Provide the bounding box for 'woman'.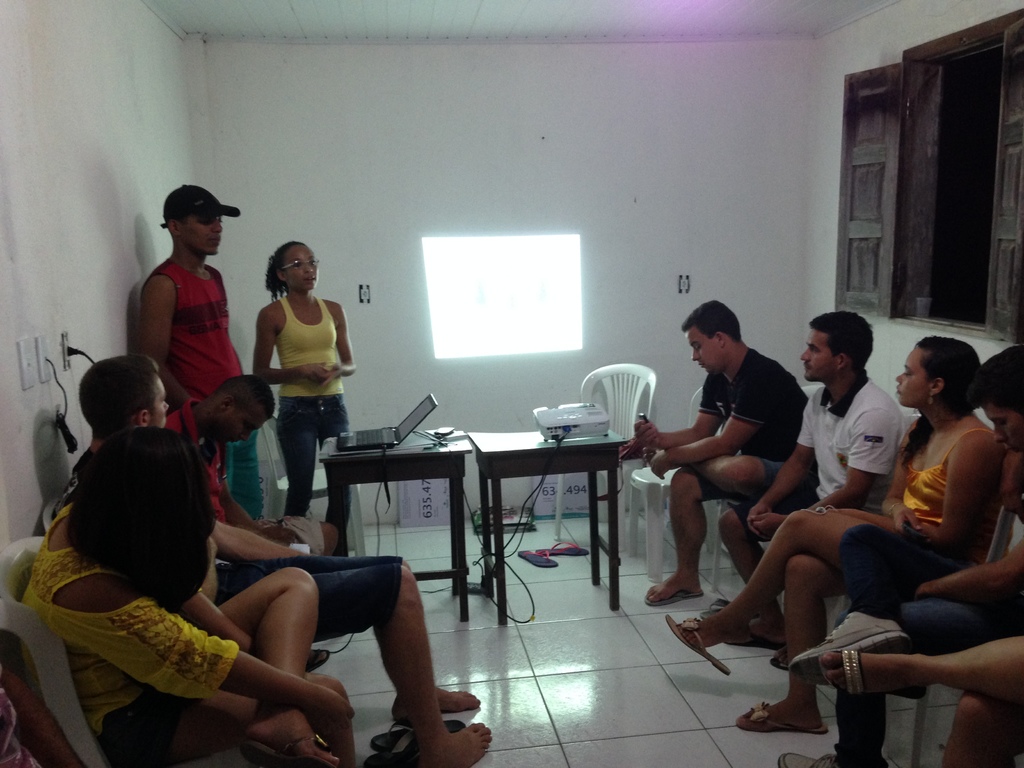
region(668, 336, 1013, 733).
